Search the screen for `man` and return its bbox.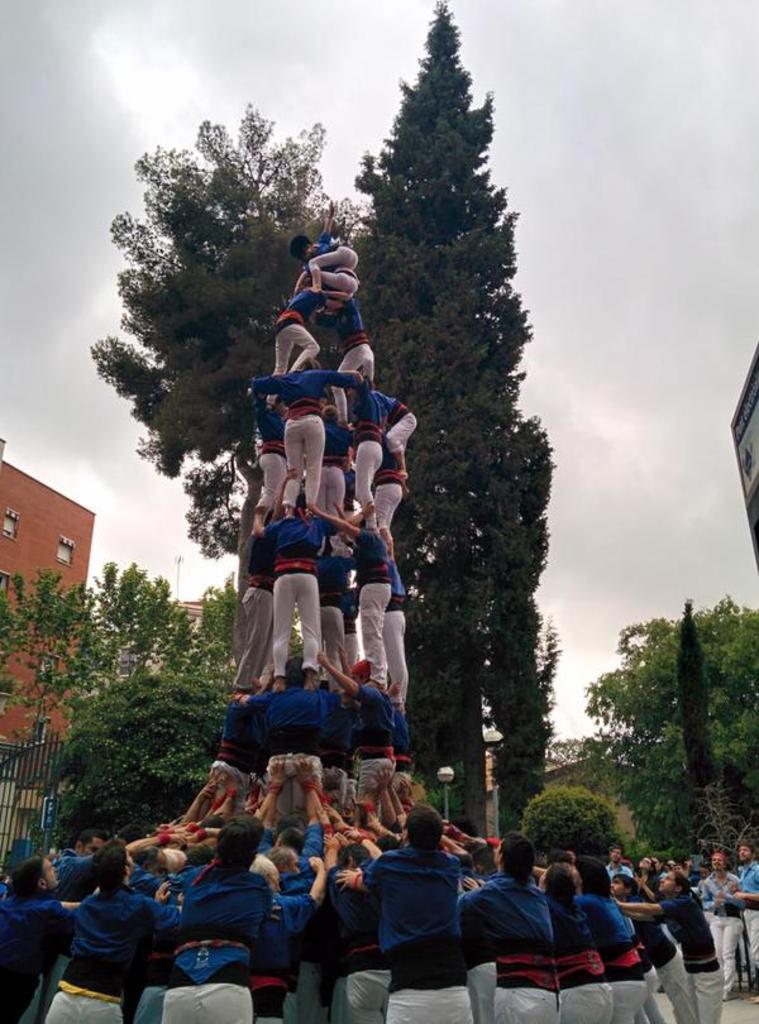
Found: [left=457, top=866, right=490, bottom=1023].
